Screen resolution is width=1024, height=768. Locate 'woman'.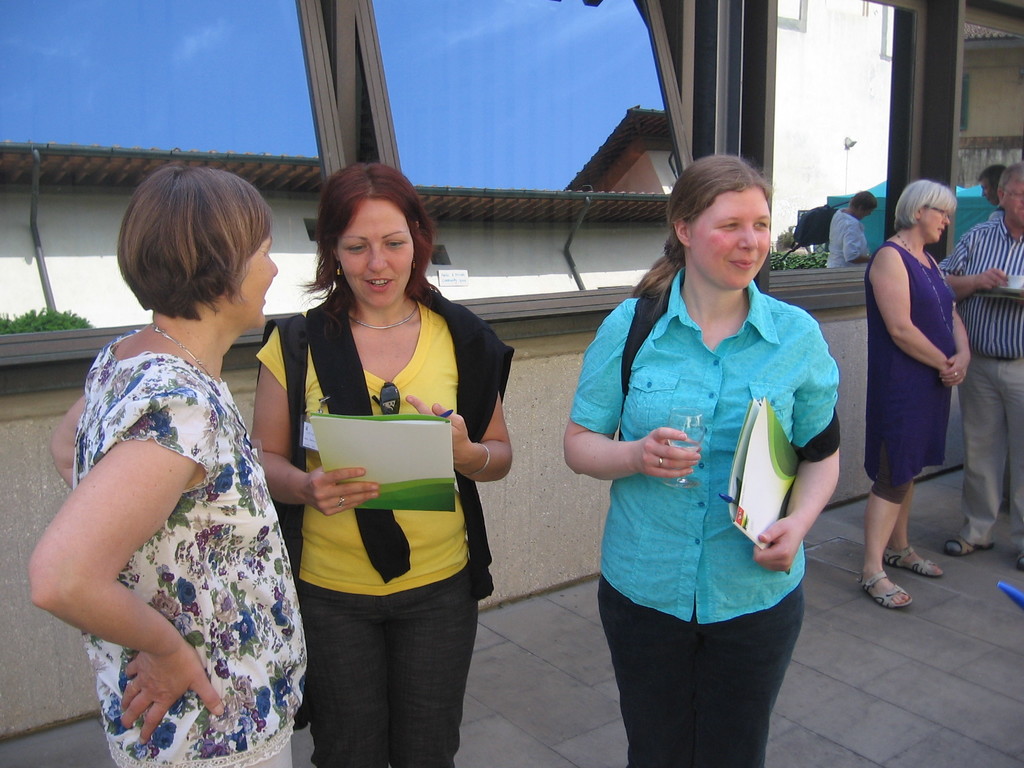
248,161,511,767.
